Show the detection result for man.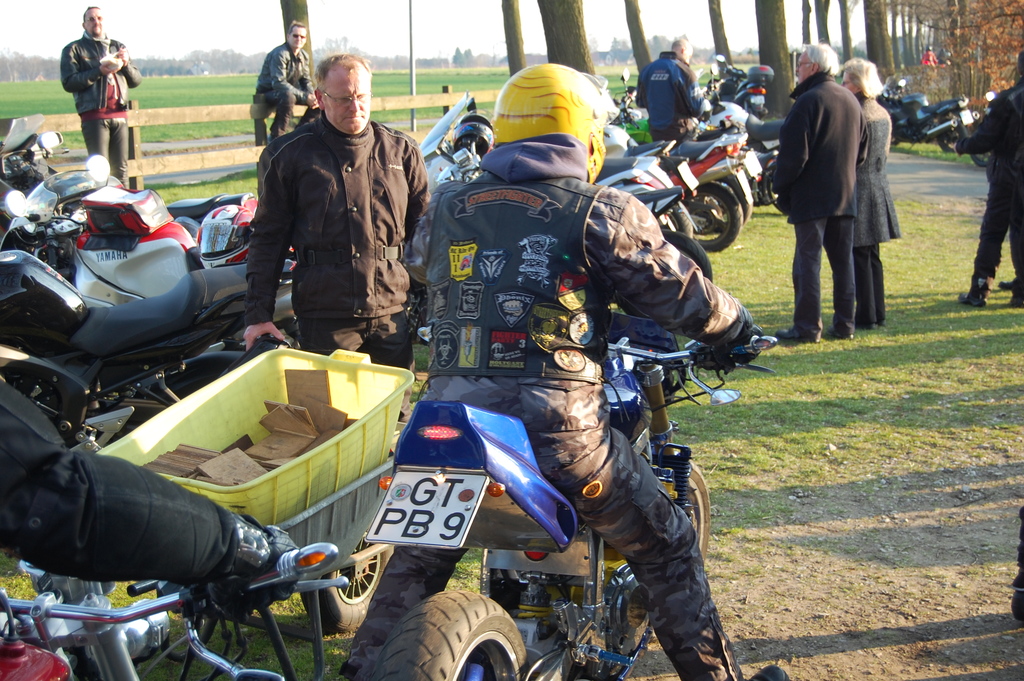
l=253, t=14, r=319, b=140.
